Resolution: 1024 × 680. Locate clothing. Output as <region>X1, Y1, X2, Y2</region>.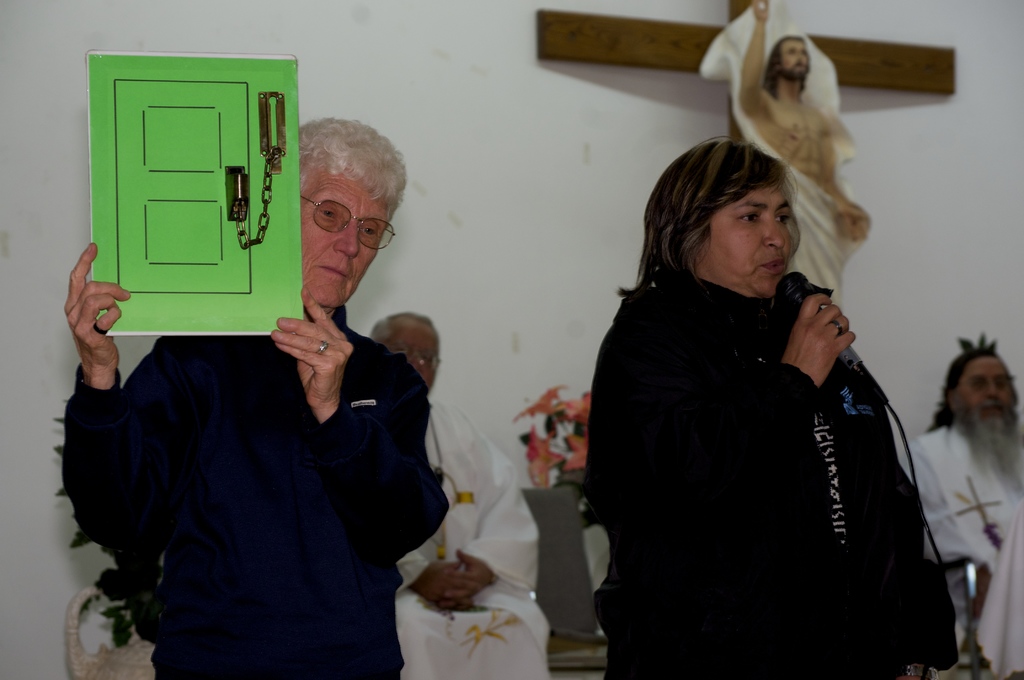
<region>55, 307, 447, 679</region>.
